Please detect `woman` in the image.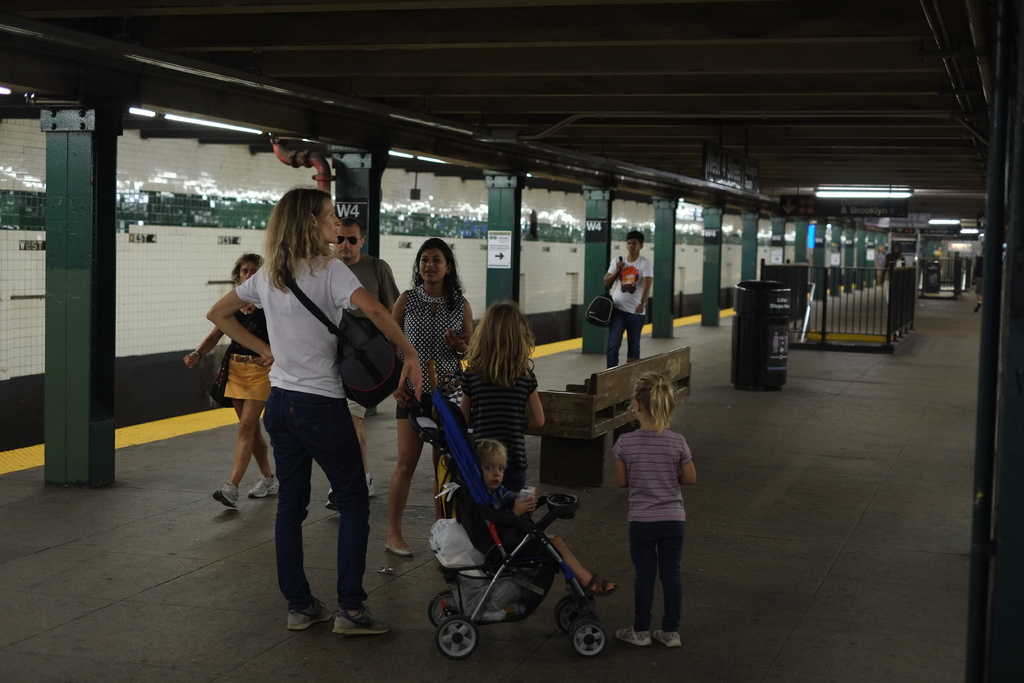
383 238 478 561.
